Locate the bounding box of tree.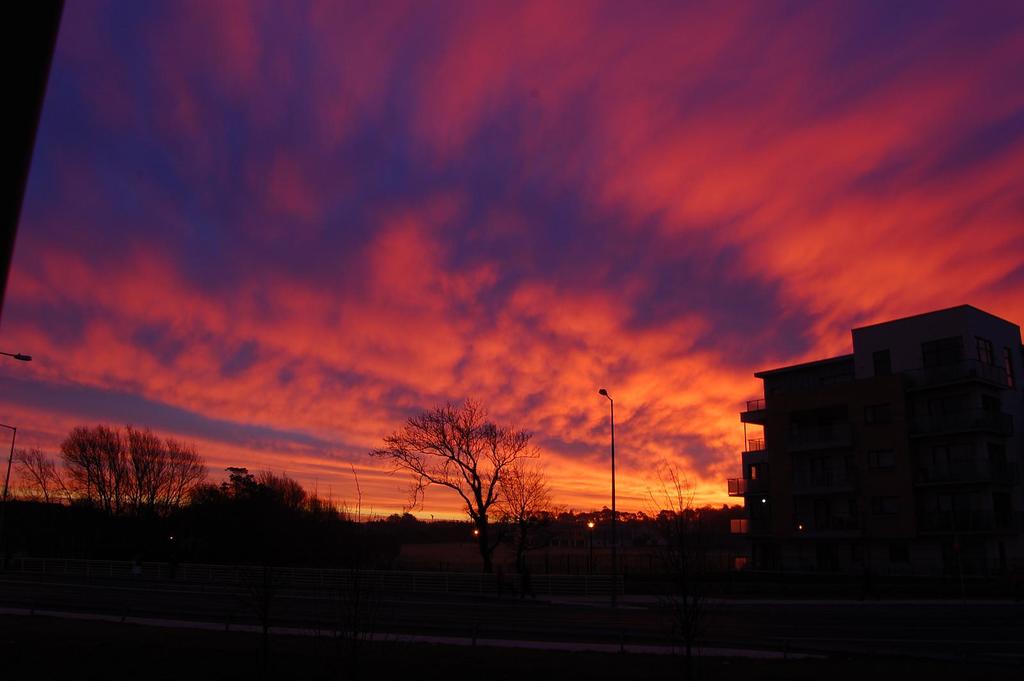
Bounding box: x1=184 y1=463 x2=369 y2=543.
